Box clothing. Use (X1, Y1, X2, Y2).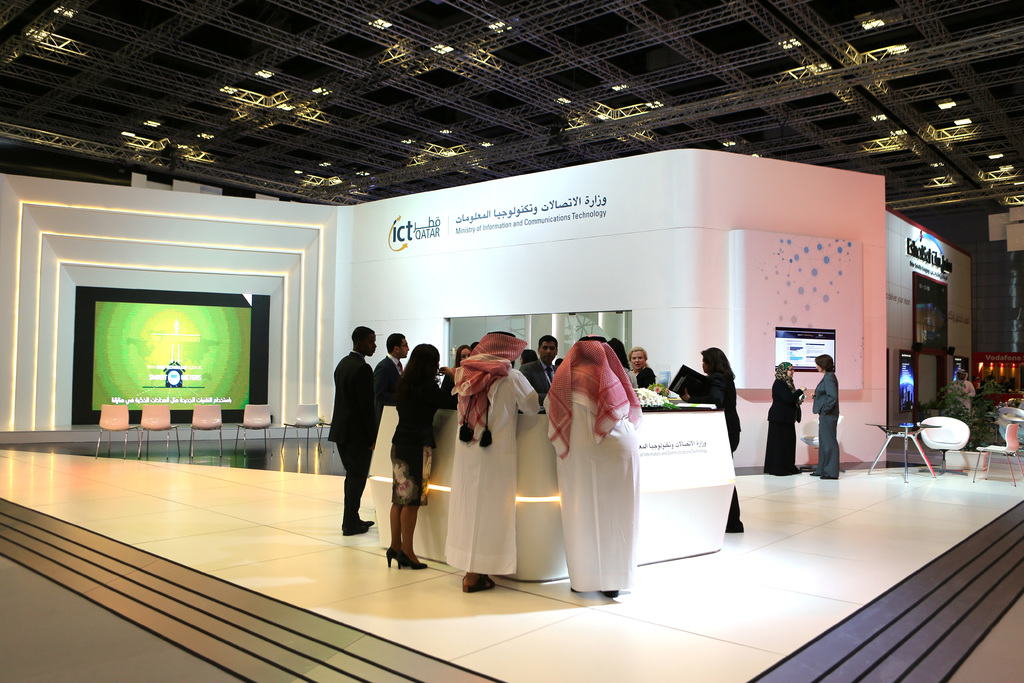
(372, 352, 403, 402).
